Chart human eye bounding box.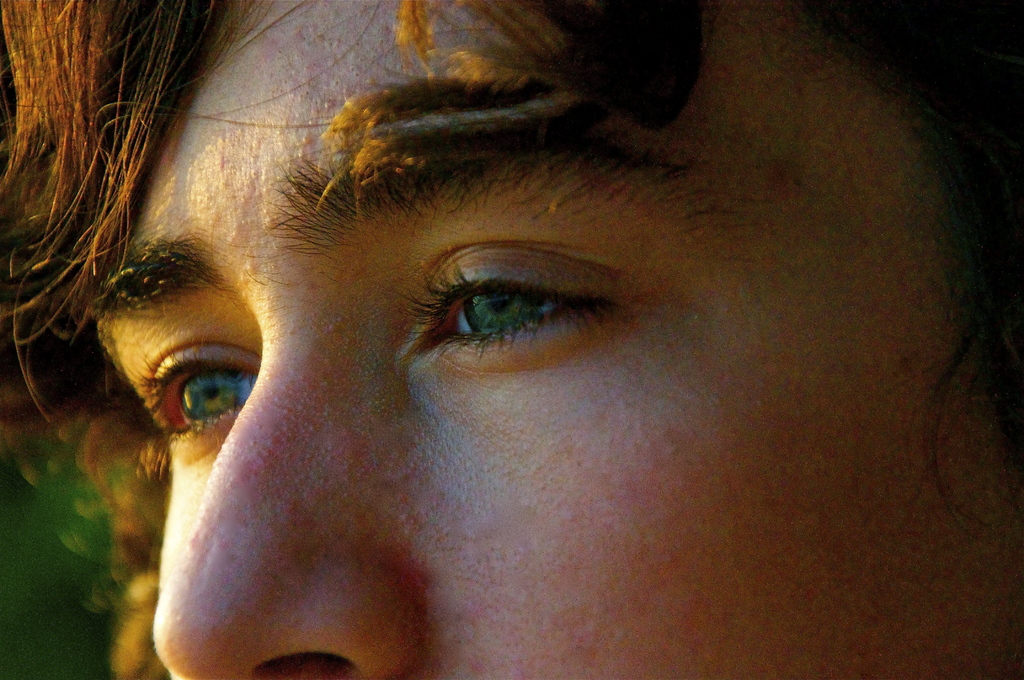
Charted: Rect(135, 325, 259, 470).
